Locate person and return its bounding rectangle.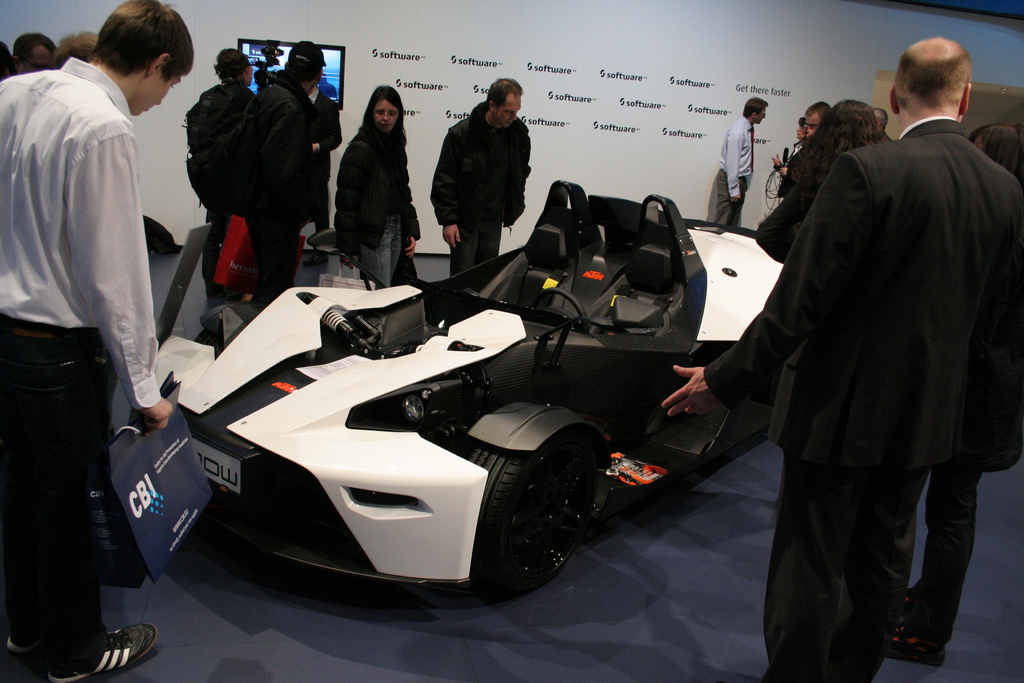
rect(49, 29, 104, 64).
